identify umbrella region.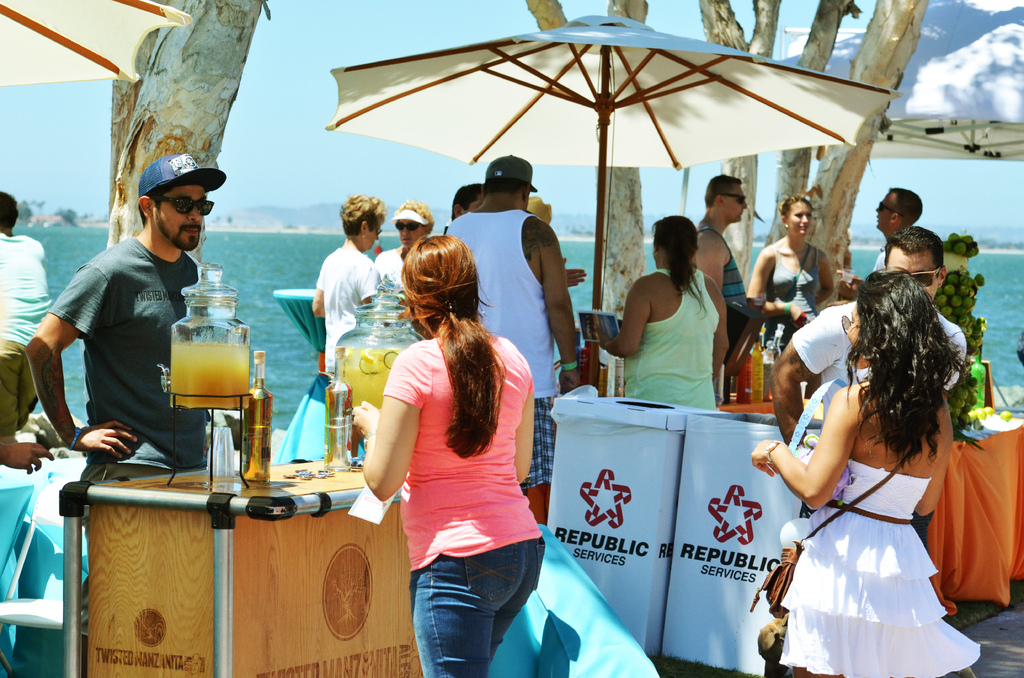
Region: pyautogui.locateOnScreen(815, 111, 1023, 165).
